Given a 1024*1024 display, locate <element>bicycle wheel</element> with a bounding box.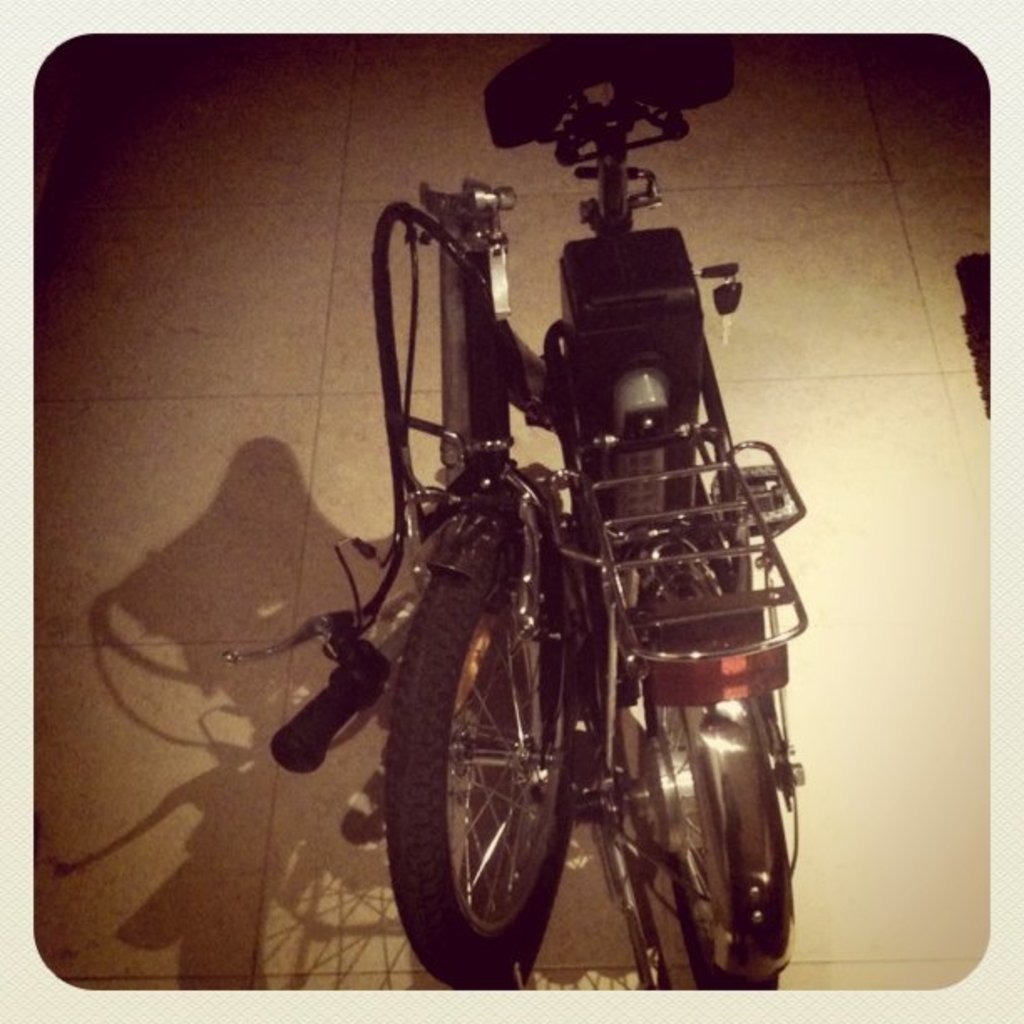
Located: 592,592,781,1022.
